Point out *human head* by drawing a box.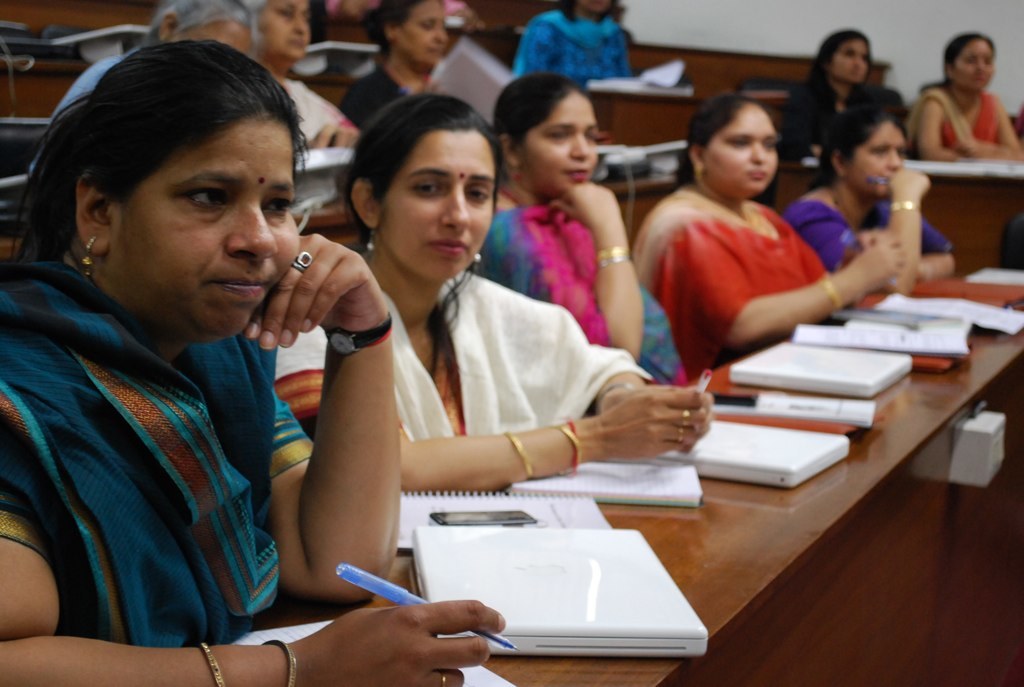
box(169, 0, 250, 56).
